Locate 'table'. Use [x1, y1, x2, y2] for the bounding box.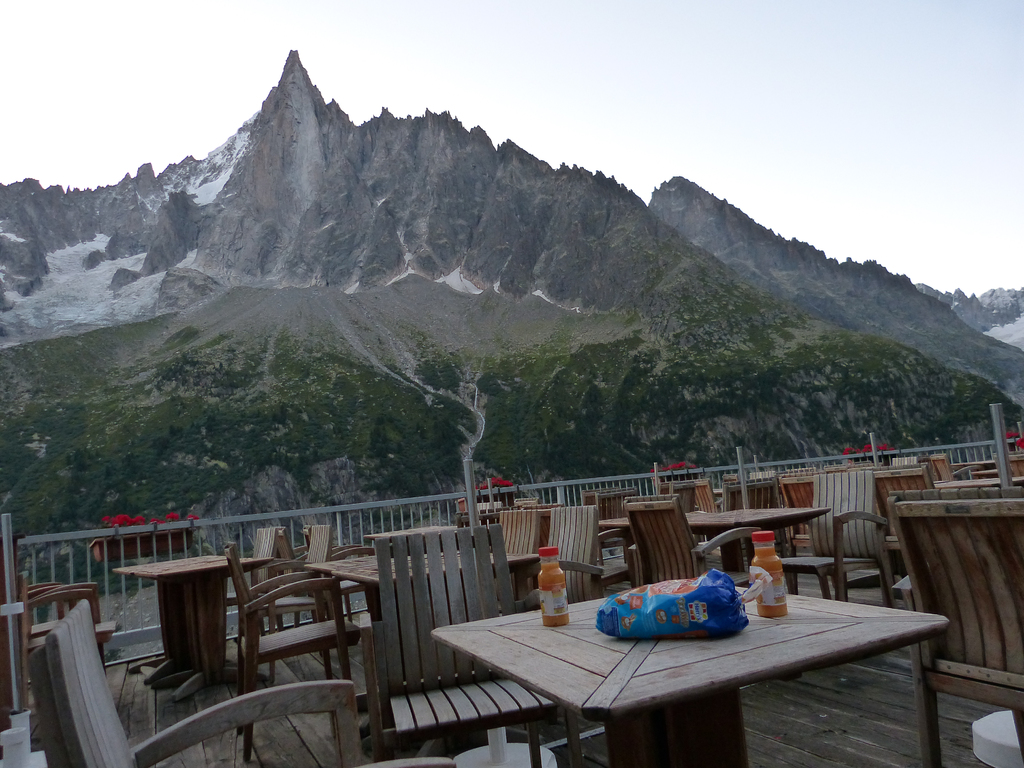
[932, 479, 1023, 486].
